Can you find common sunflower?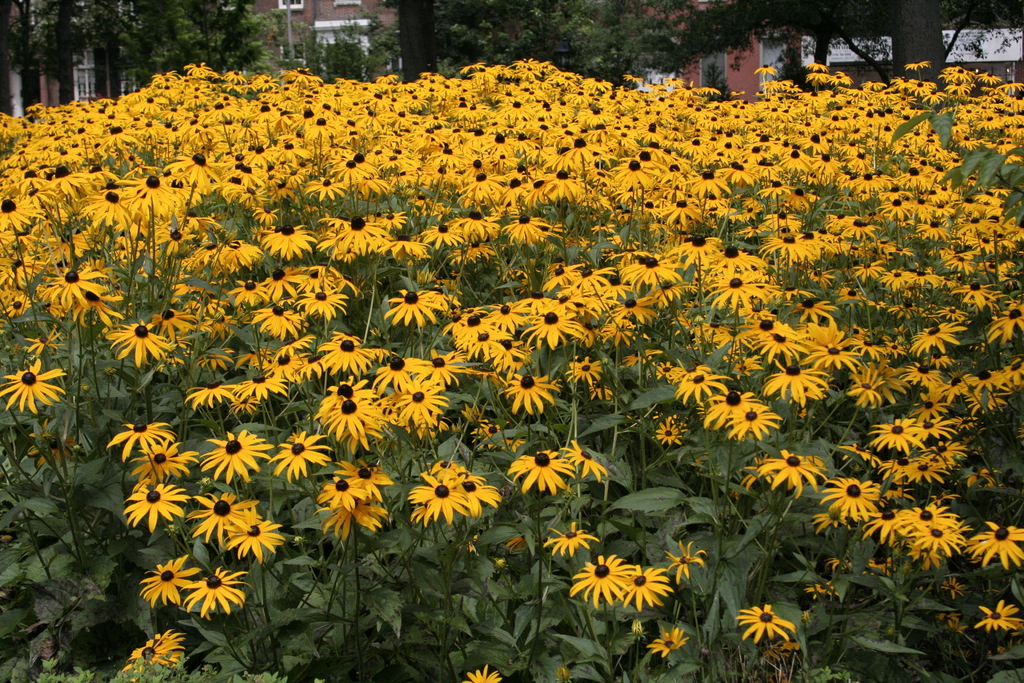
Yes, bounding box: <region>574, 555, 614, 602</region>.
